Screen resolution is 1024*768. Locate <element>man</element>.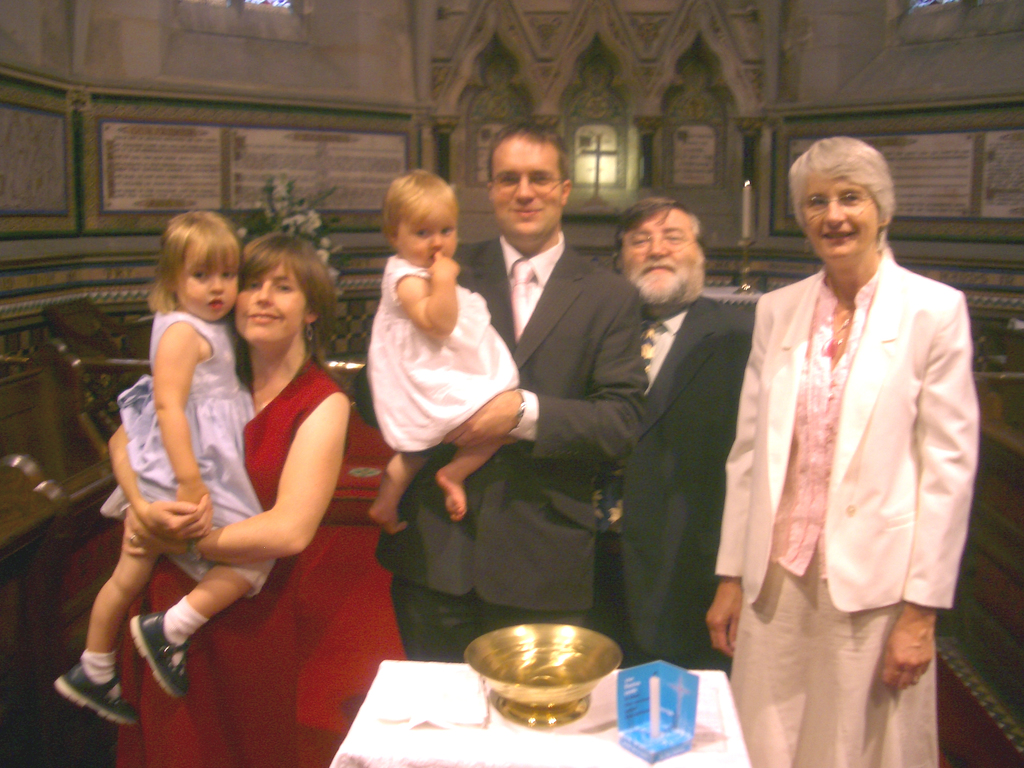
bbox=(586, 181, 764, 713).
